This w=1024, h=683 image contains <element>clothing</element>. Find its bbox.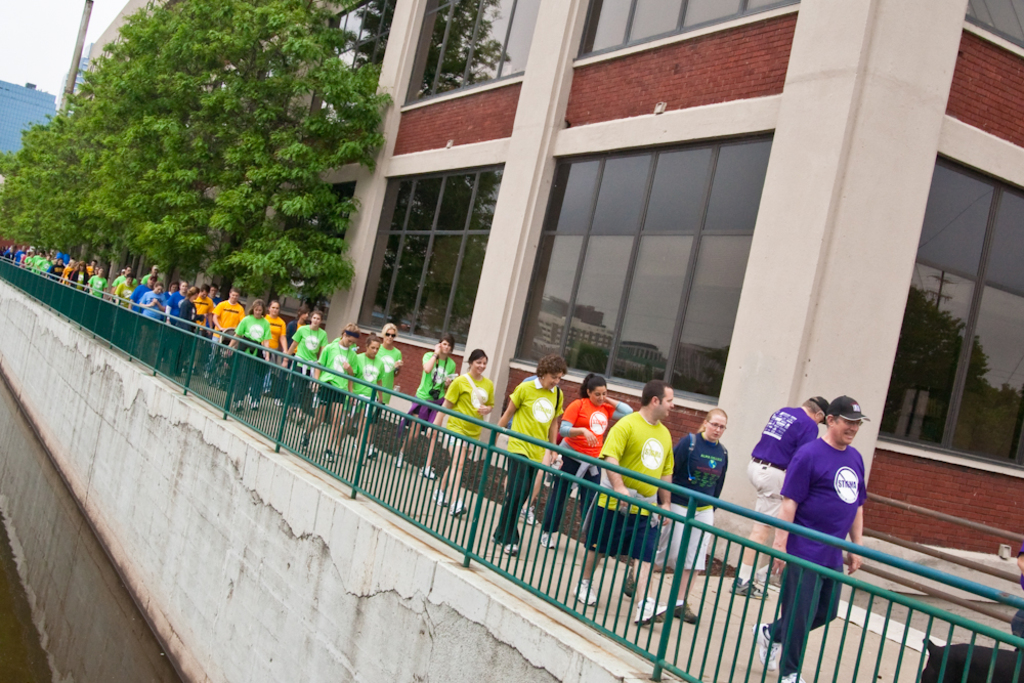
rect(431, 376, 489, 467).
